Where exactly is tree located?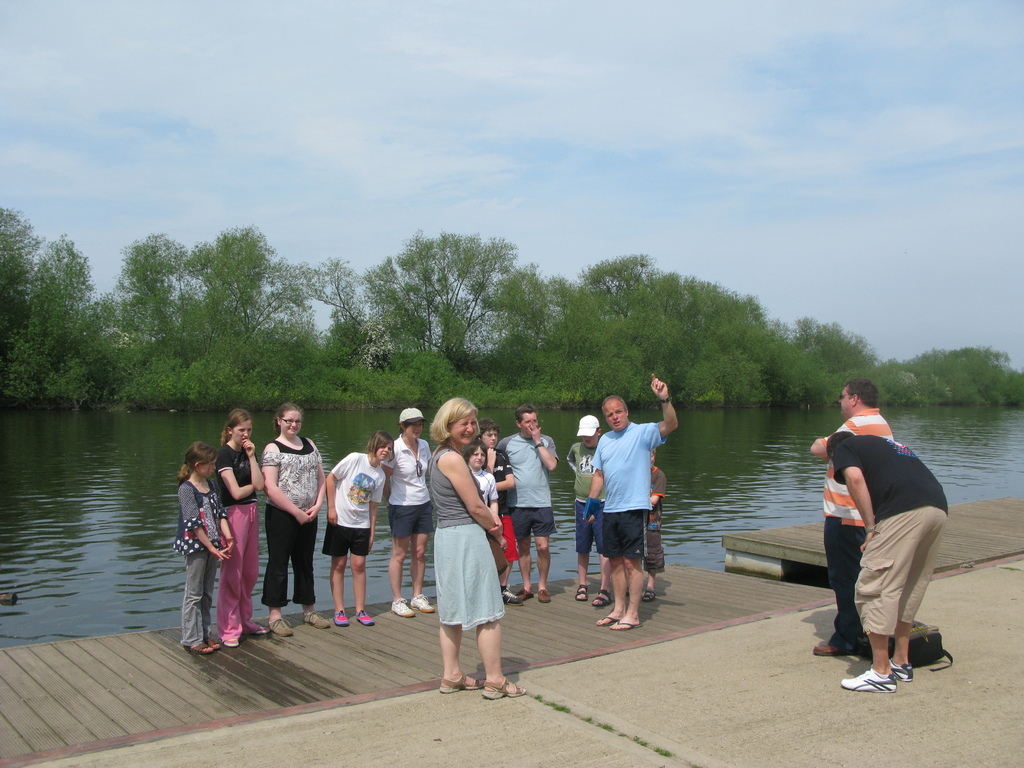
Its bounding box is 572, 246, 662, 404.
